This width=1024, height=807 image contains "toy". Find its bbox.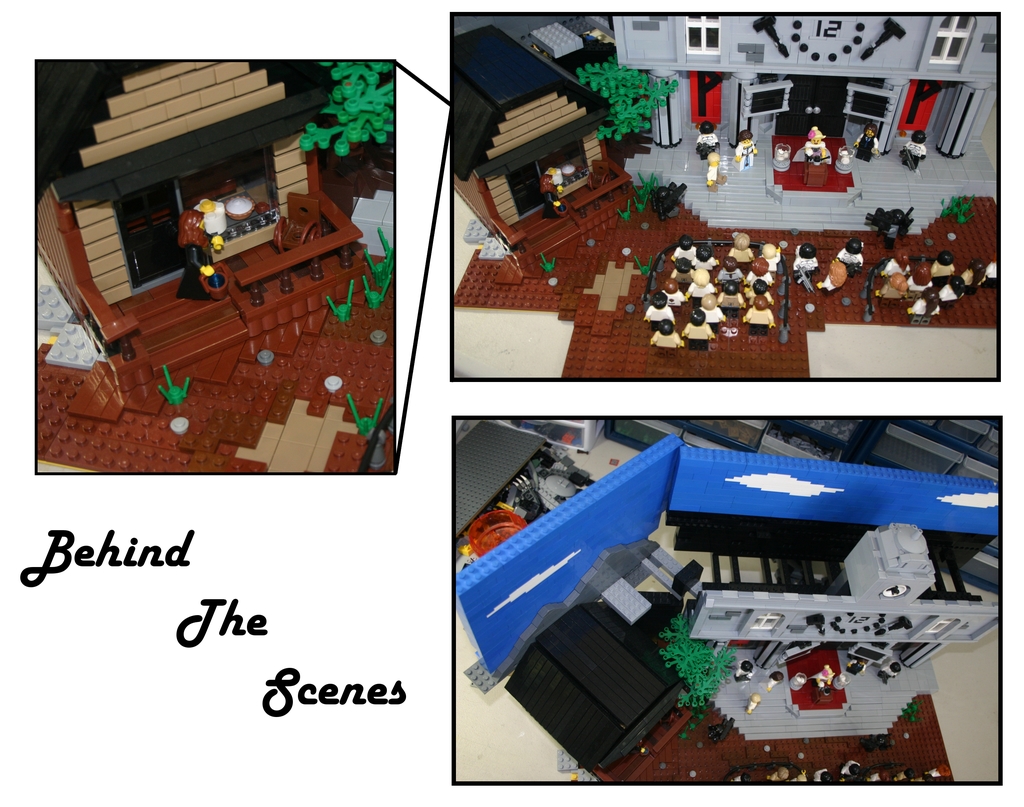
l=804, t=126, r=831, b=165.
